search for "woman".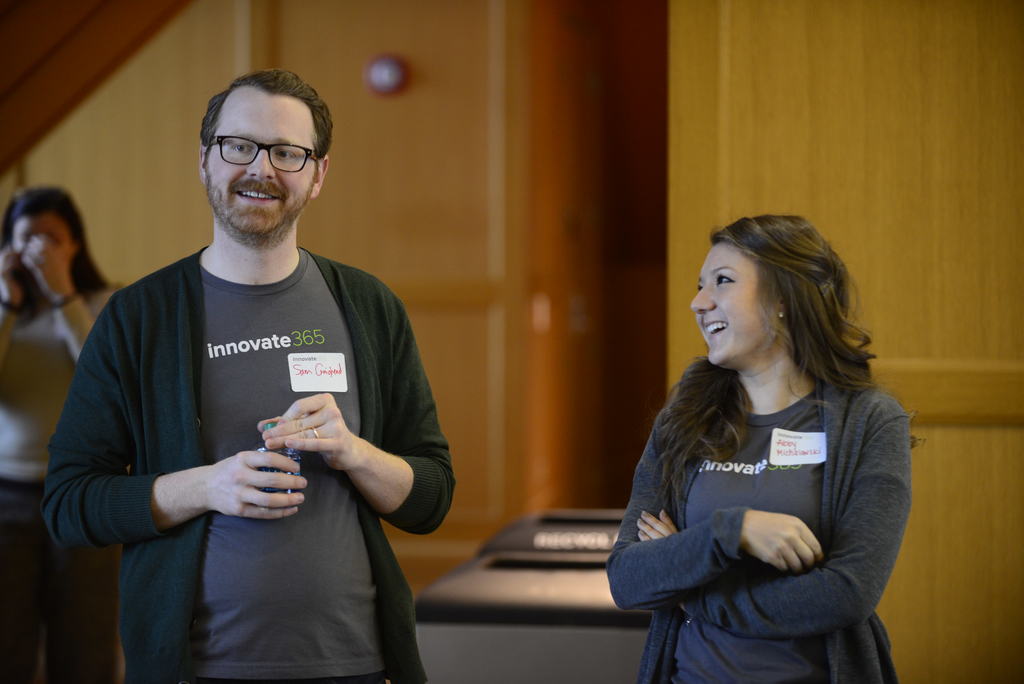
Found at l=597, t=204, r=912, b=674.
